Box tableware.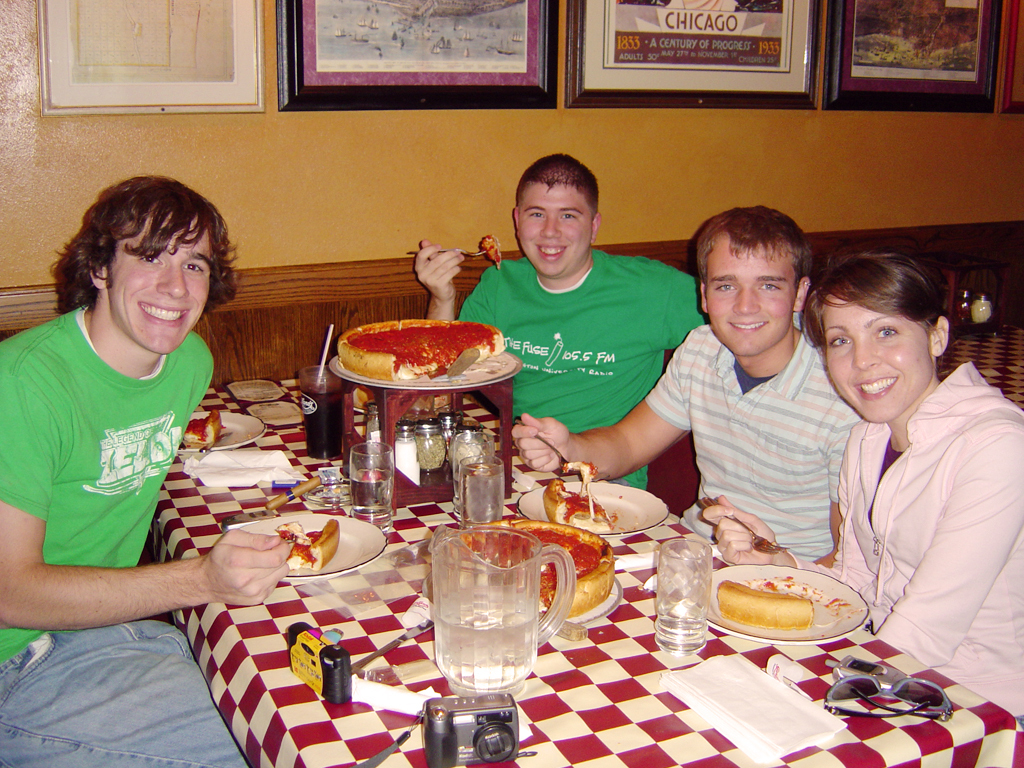
<box>326,351,518,390</box>.
